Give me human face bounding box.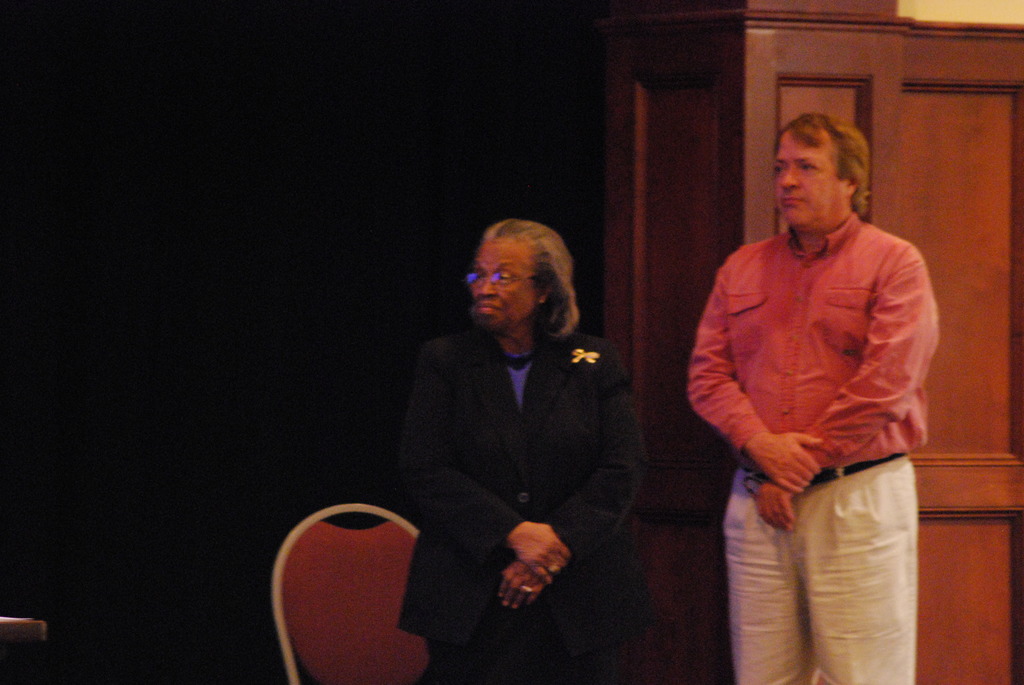
(463,230,544,333).
